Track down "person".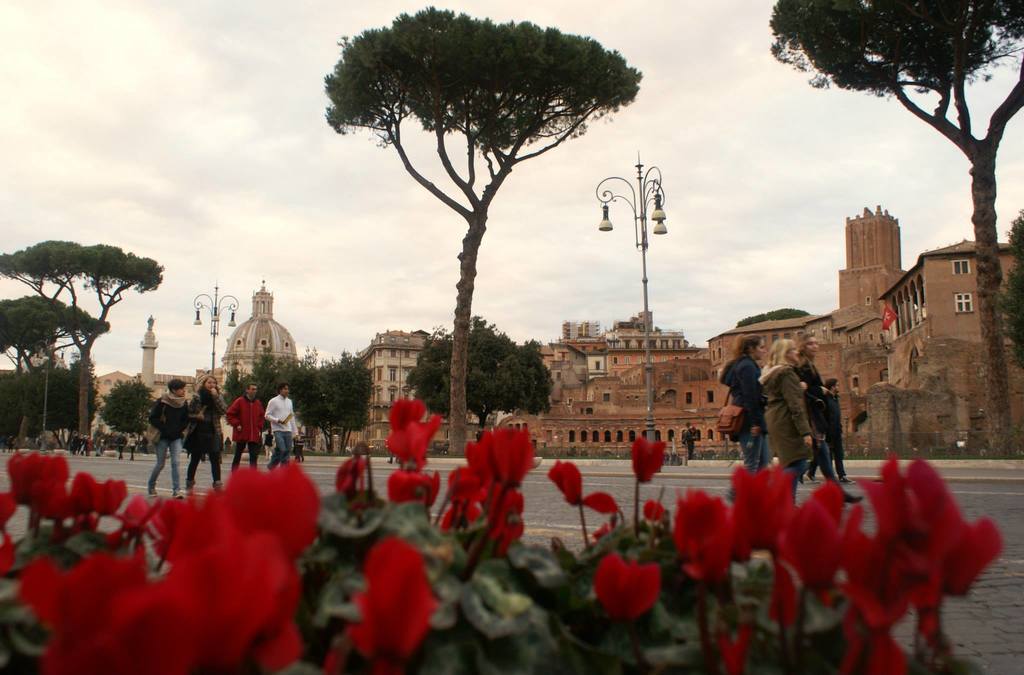
Tracked to 178/368/224/506.
